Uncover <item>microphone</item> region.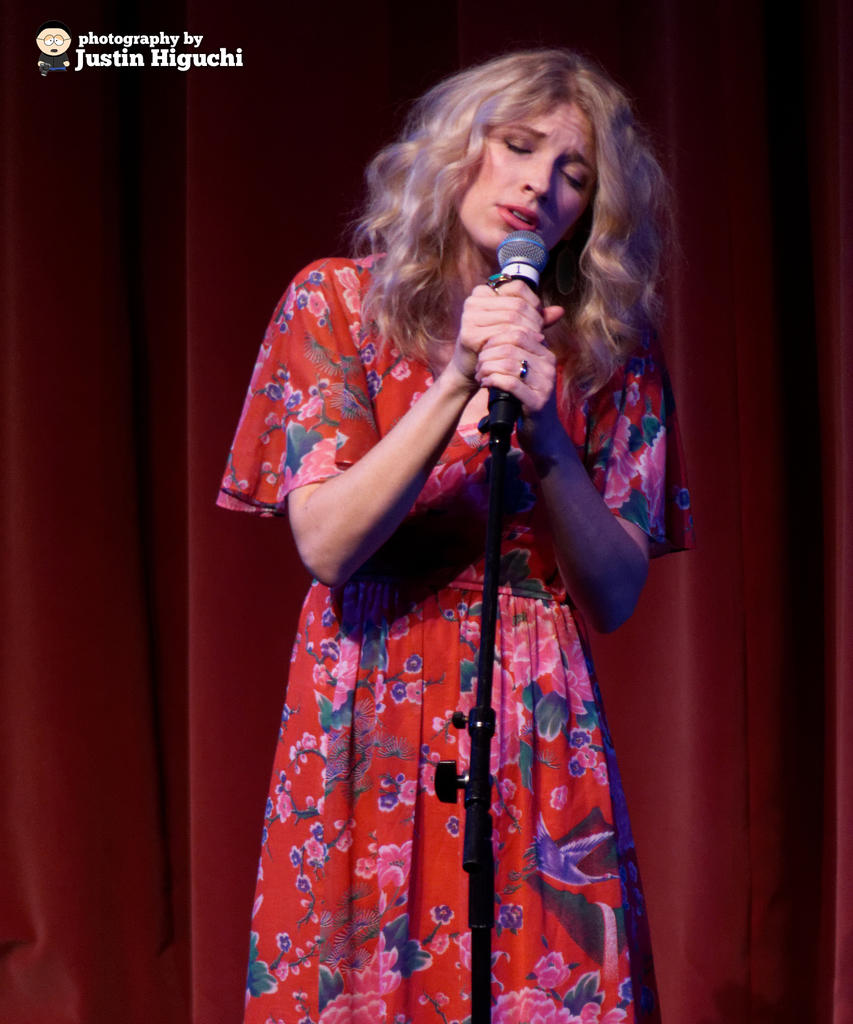
Uncovered: (left=488, top=227, right=550, bottom=429).
